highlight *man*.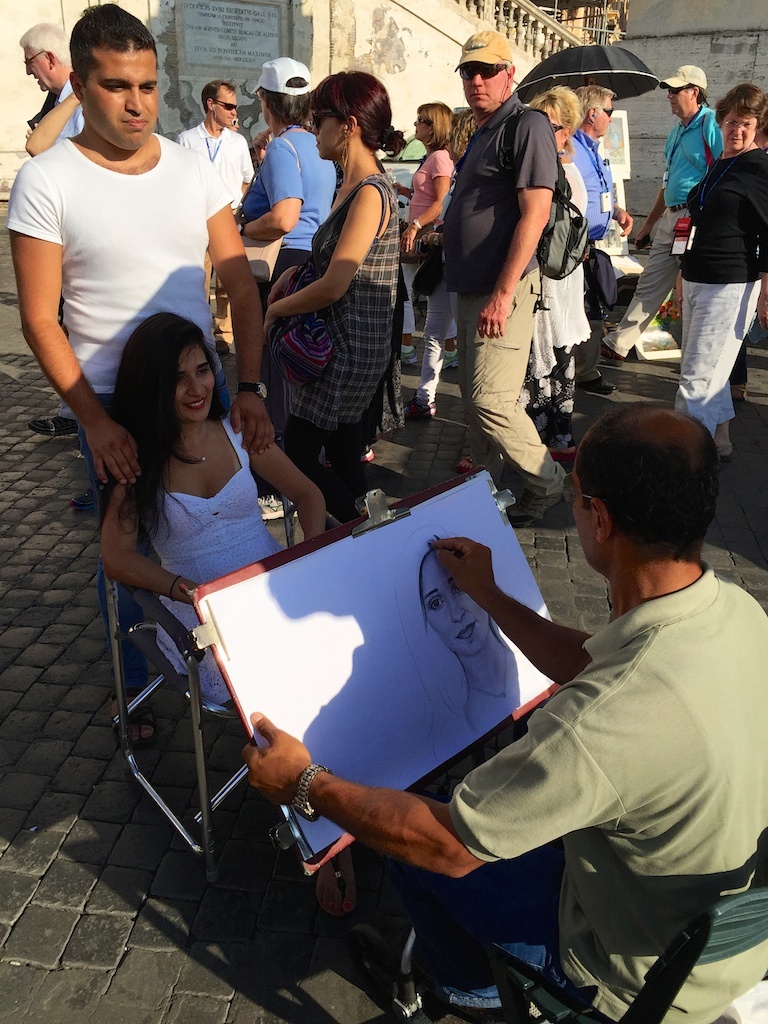
Highlighted region: l=3, t=17, r=267, b=507.
